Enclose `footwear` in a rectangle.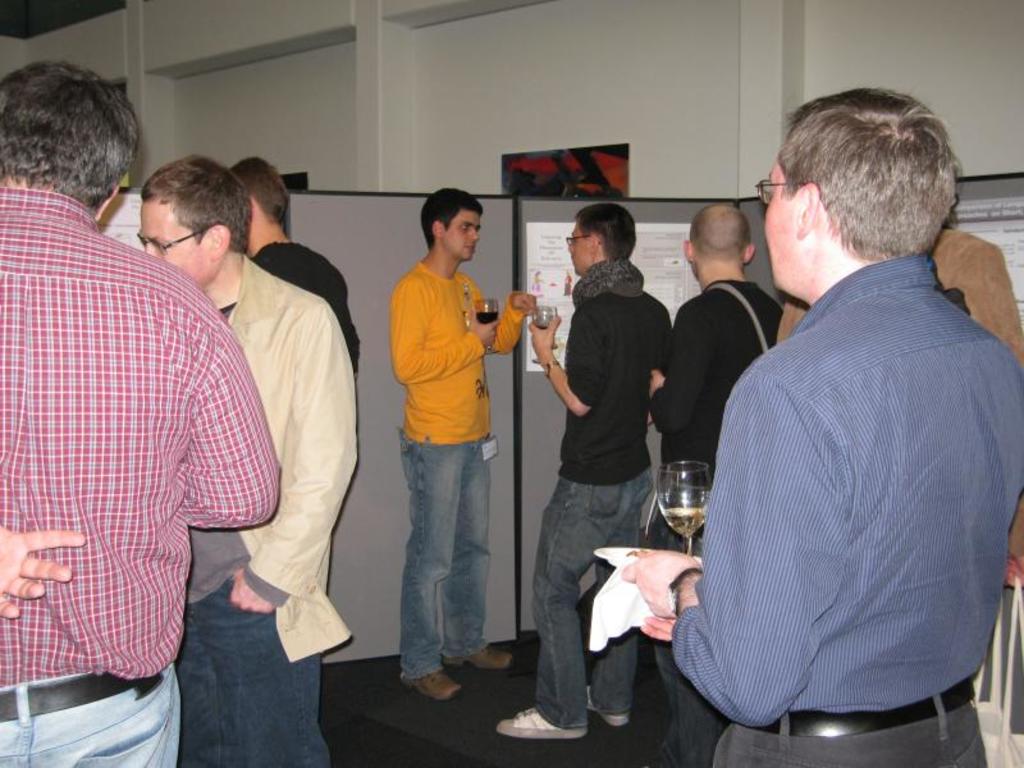
detection(590, 687, 634, 723).
